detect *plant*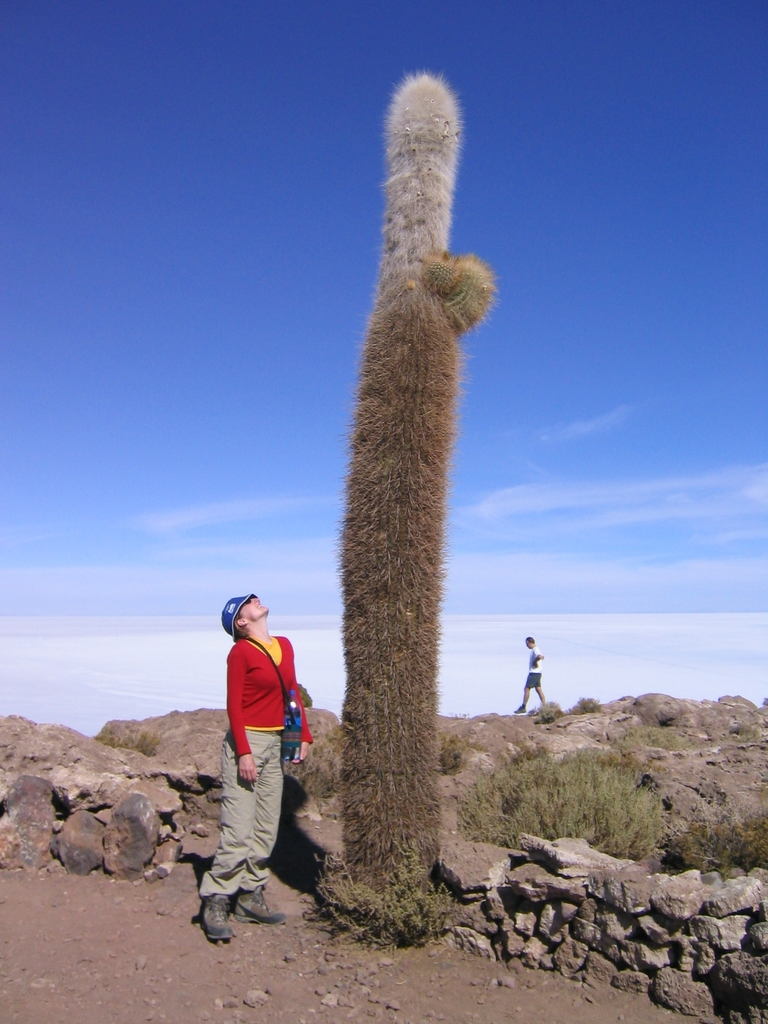
(607,719,693,752)
